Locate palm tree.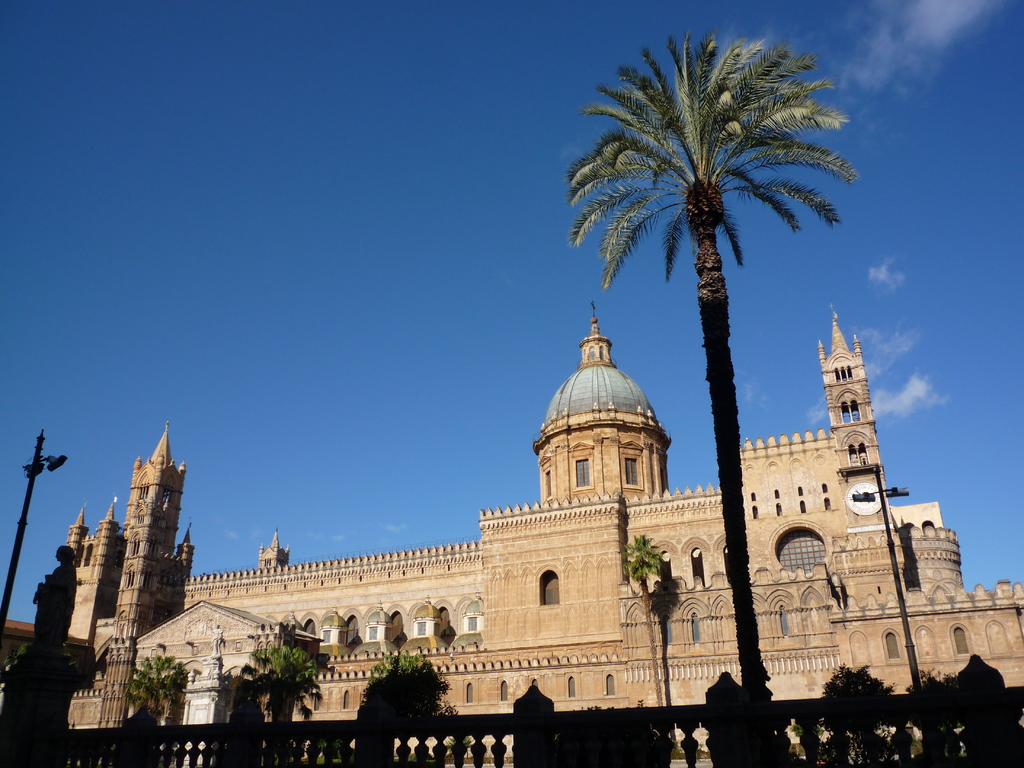
Bounding box: <box>556,21,861,727</box>.
